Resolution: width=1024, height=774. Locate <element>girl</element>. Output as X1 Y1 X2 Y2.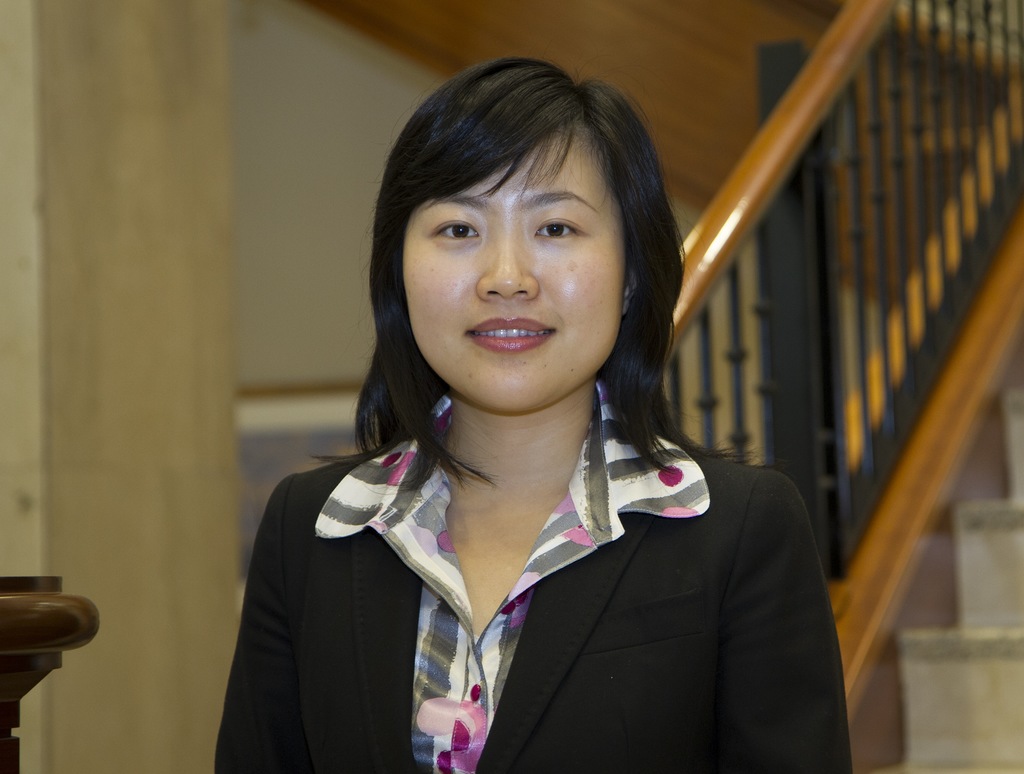
212 52 860 773.
